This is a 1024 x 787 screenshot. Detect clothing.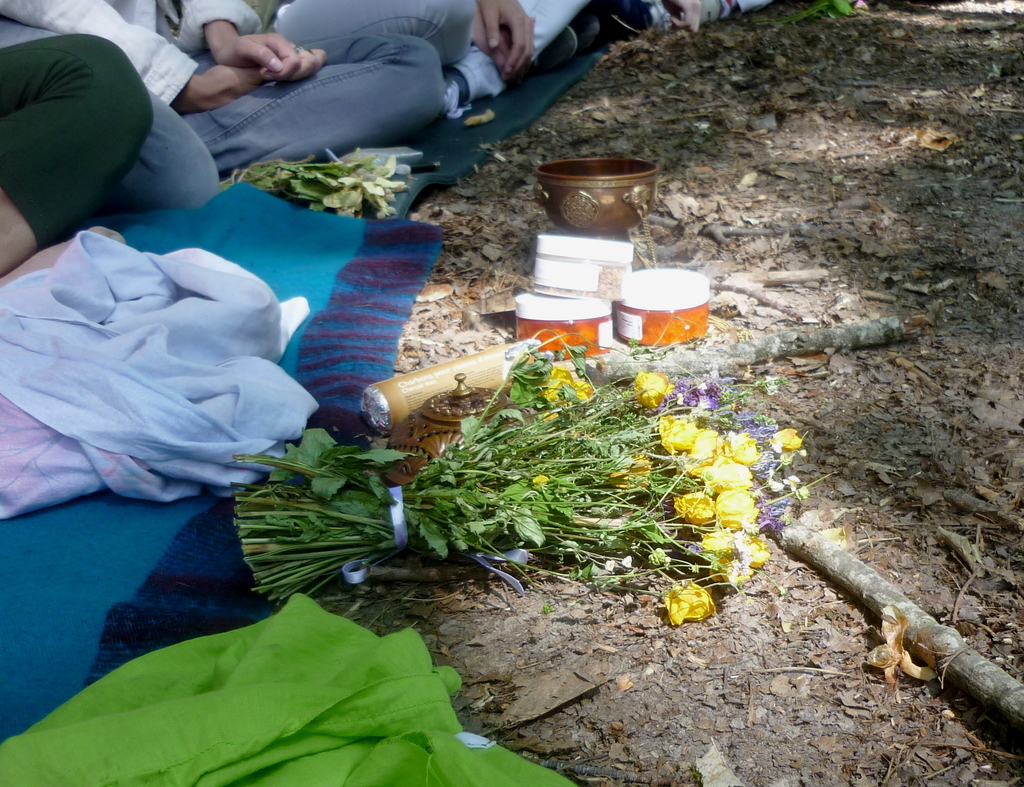
(x1=445, y1=0, x2=604, y2=122).
